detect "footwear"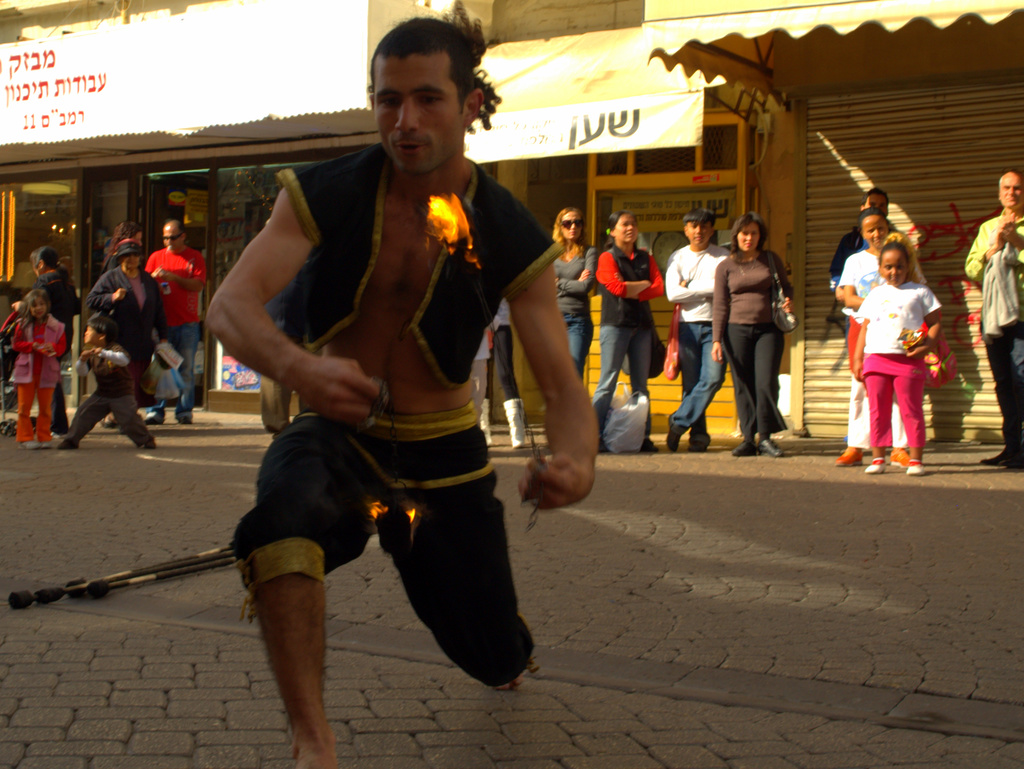
(x1=732, y1=438, x2=755, y2=456)
